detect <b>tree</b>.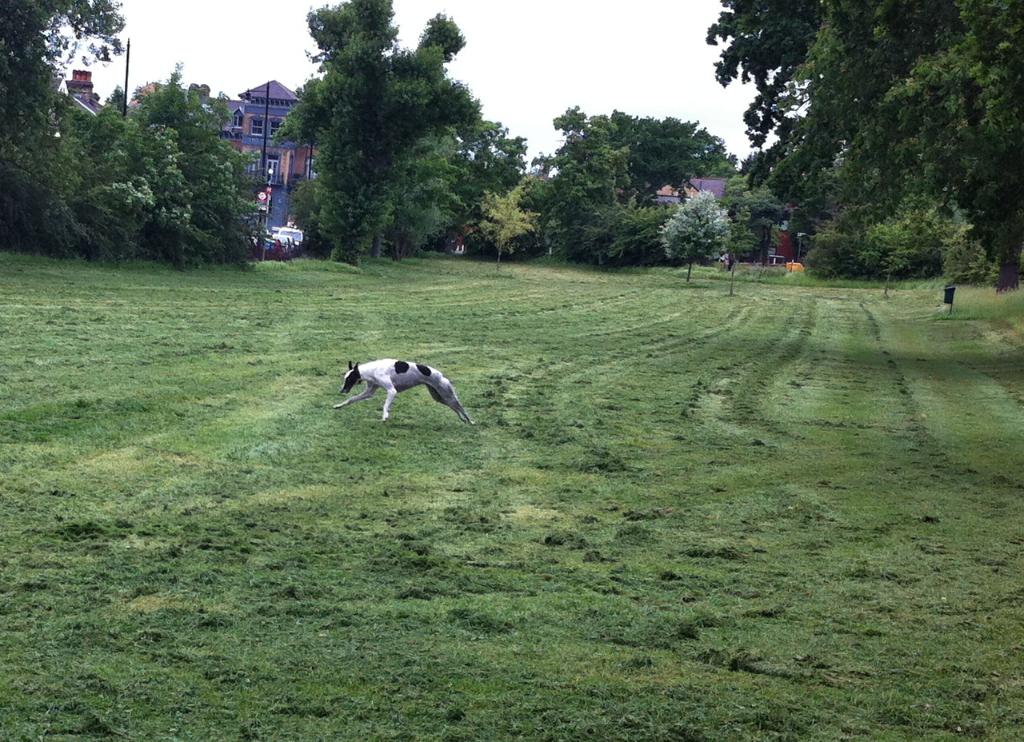
Detected at <region>484, 182, 531, 273</region>.
